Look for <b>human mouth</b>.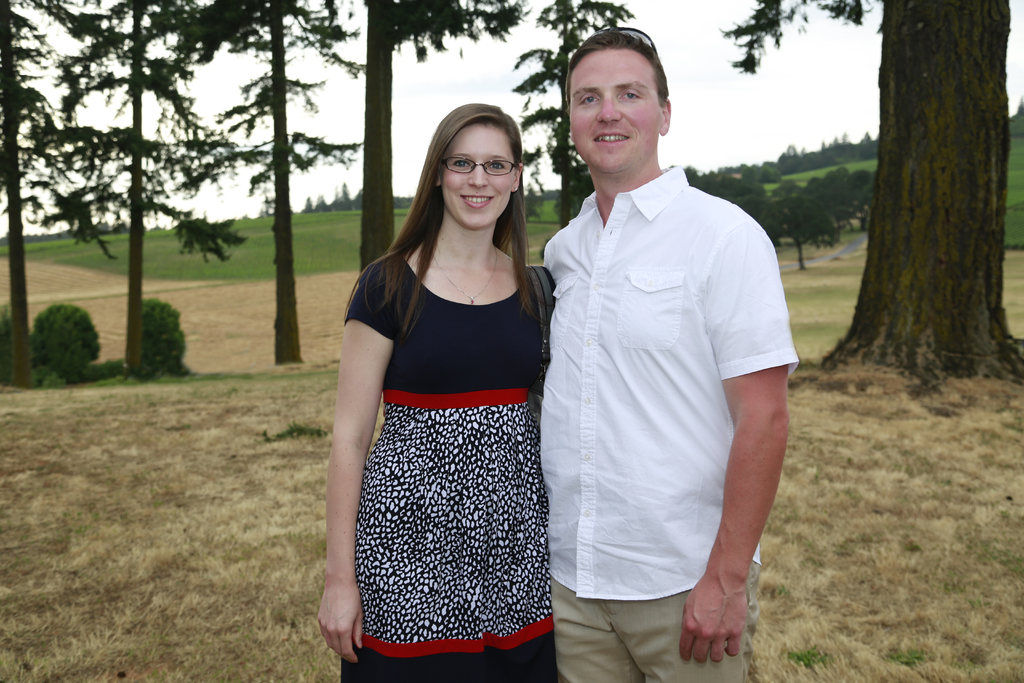
Found: bbox=(588, 125, 632, 150).
